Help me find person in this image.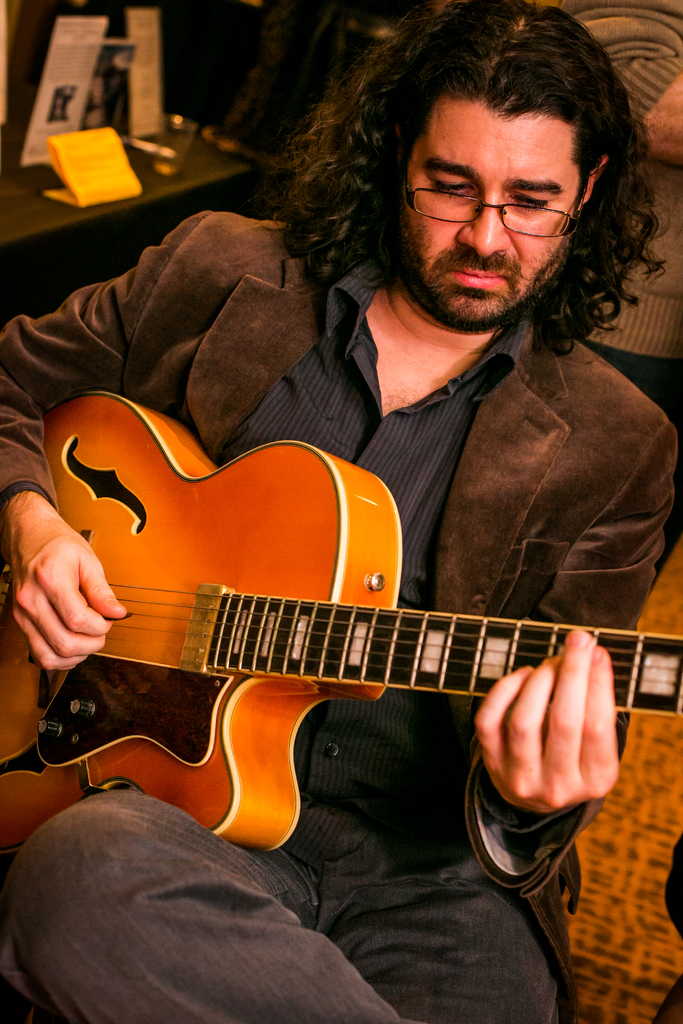
Found it: (0,1,682,1023).
